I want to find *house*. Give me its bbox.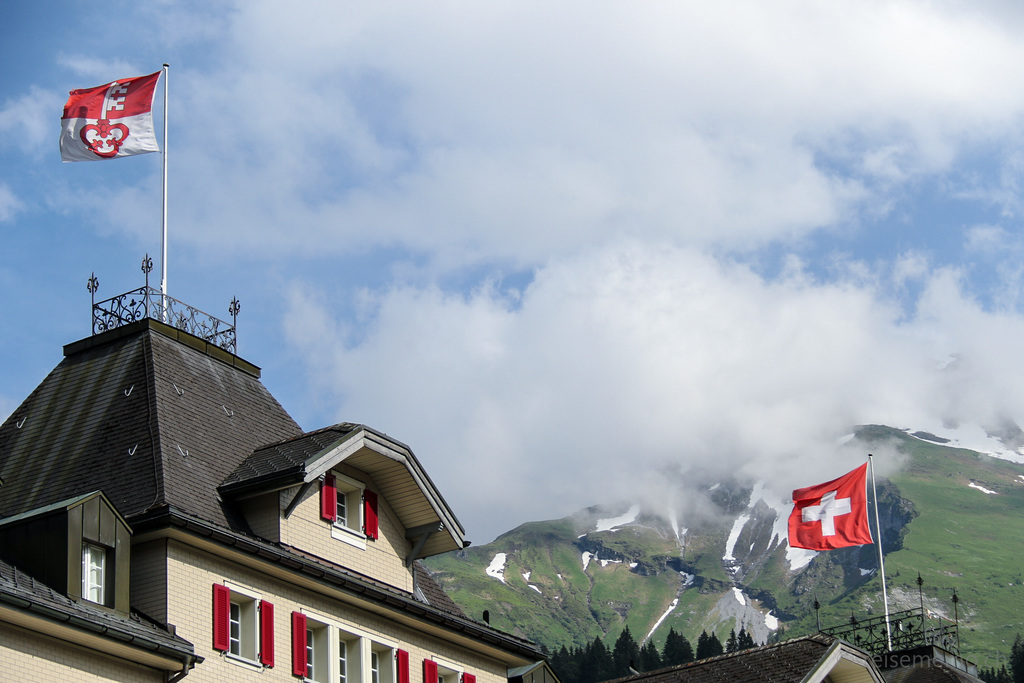
bbox(0, 65, 545, 682).
